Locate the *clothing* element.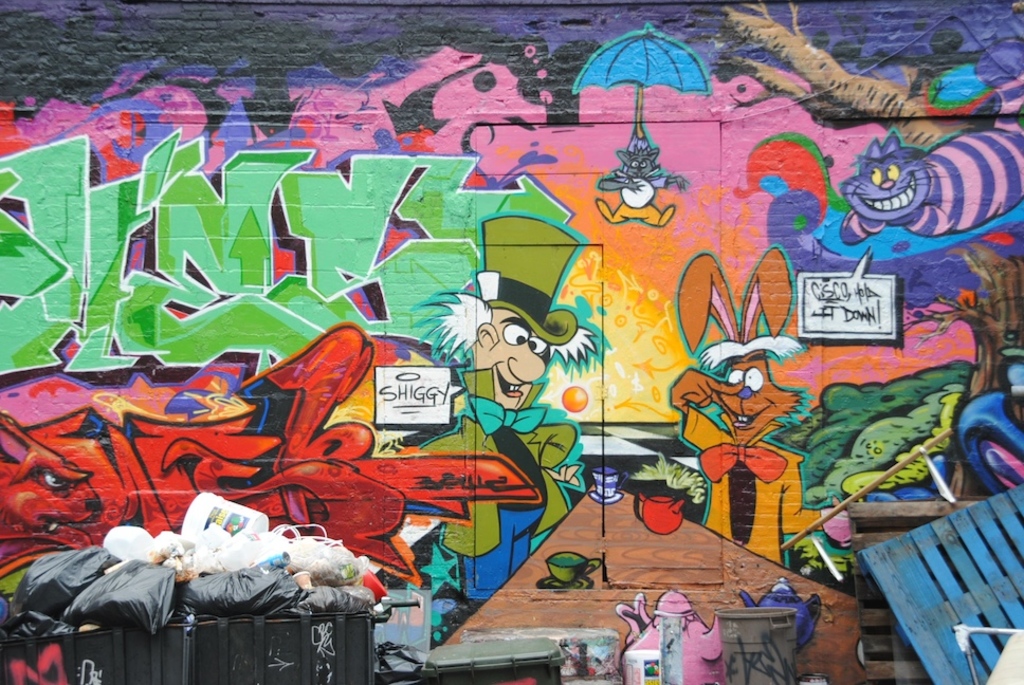
Element bbox: l=421, t=369, r=575, b=599.
